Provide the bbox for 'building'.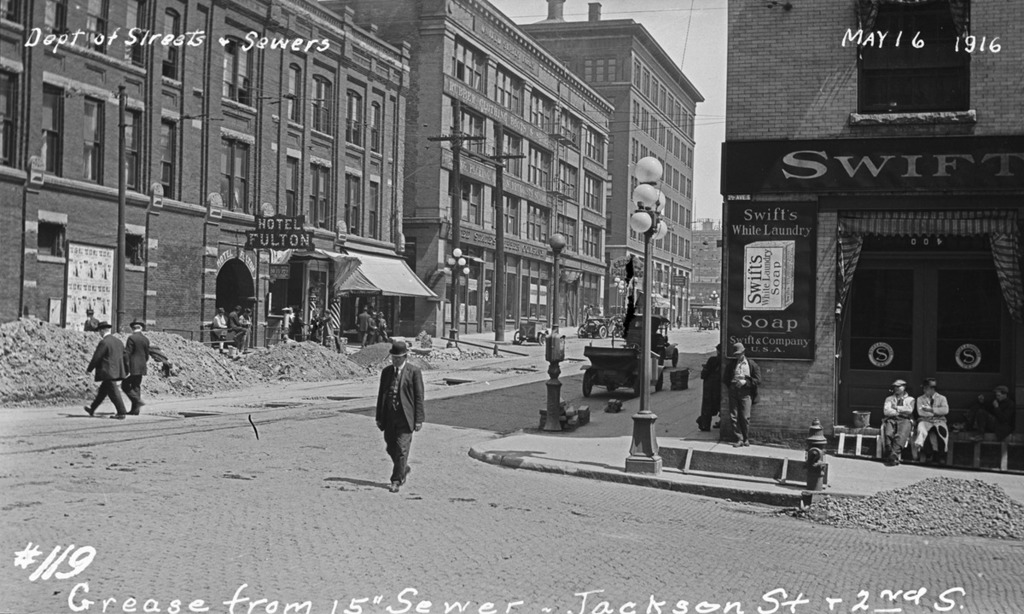
locate(520, 0, 707, 329).
